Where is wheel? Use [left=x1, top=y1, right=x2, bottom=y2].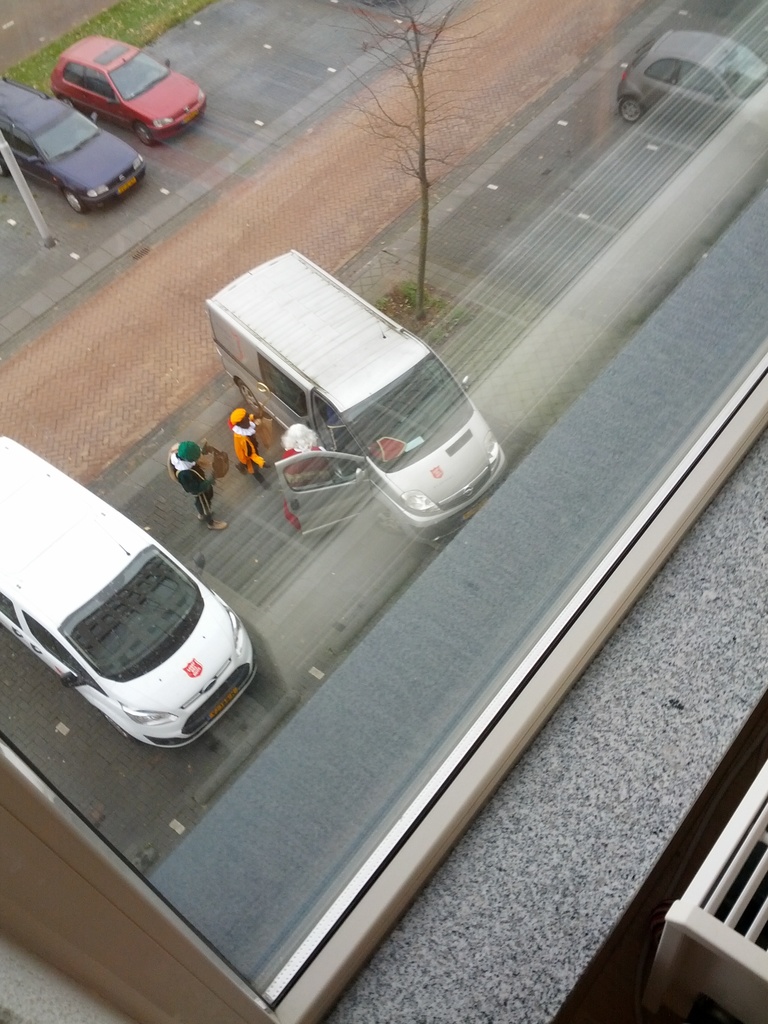
[left=238, top=382, right=259, bottom=412].
